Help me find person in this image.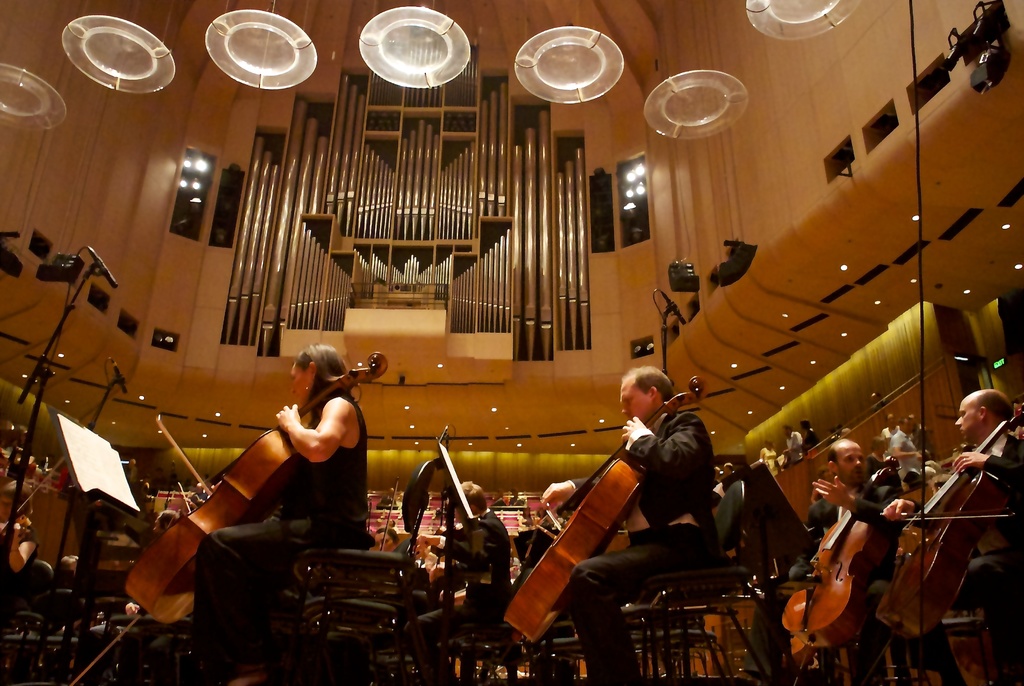
Found it: <bbox>782, 424, 804, 469</bbox>.
